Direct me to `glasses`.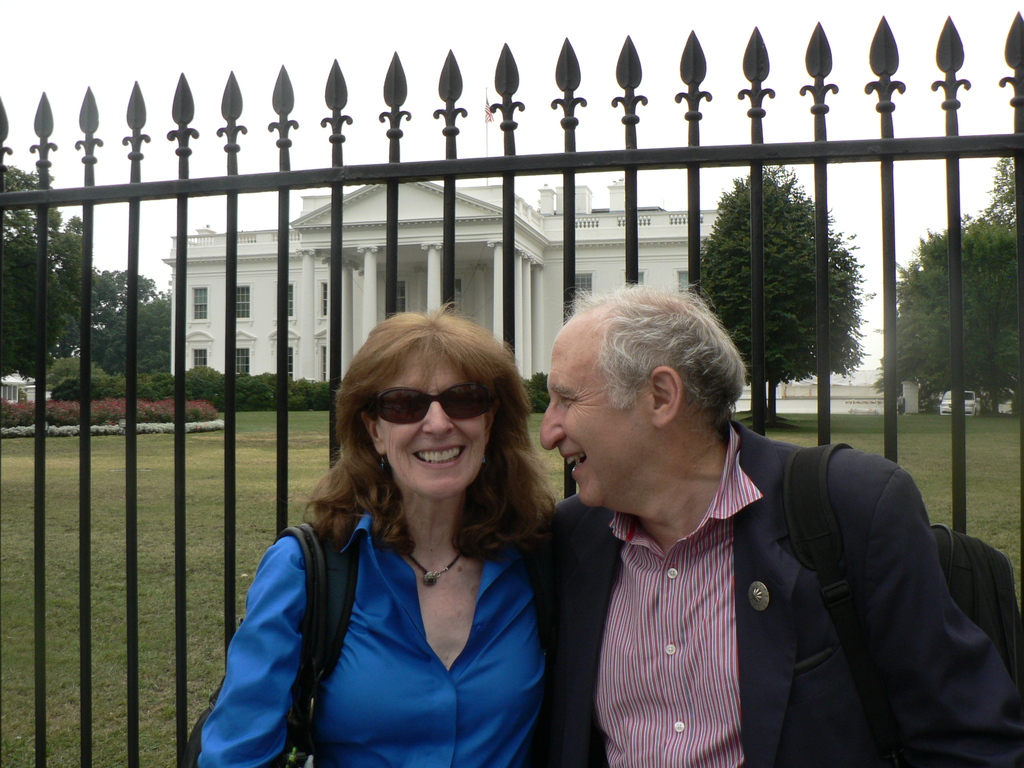
Direction: (left=369, top=381, right=500, bottom=425).
